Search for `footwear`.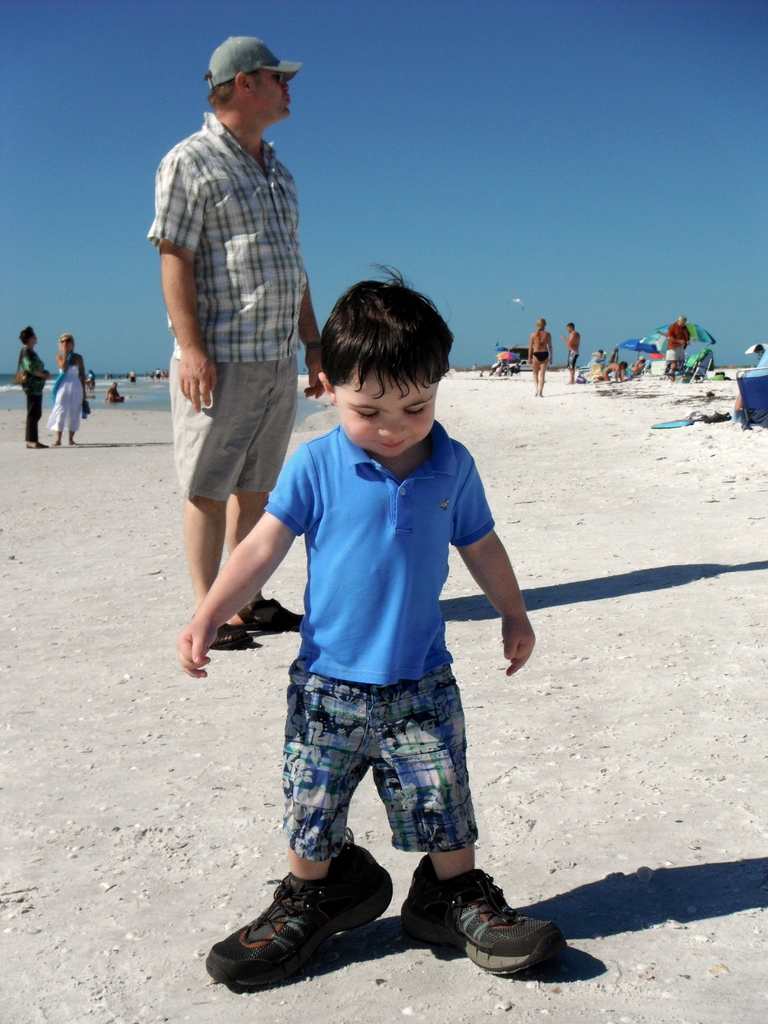
Found at rect(236, 595, 303, 632).
